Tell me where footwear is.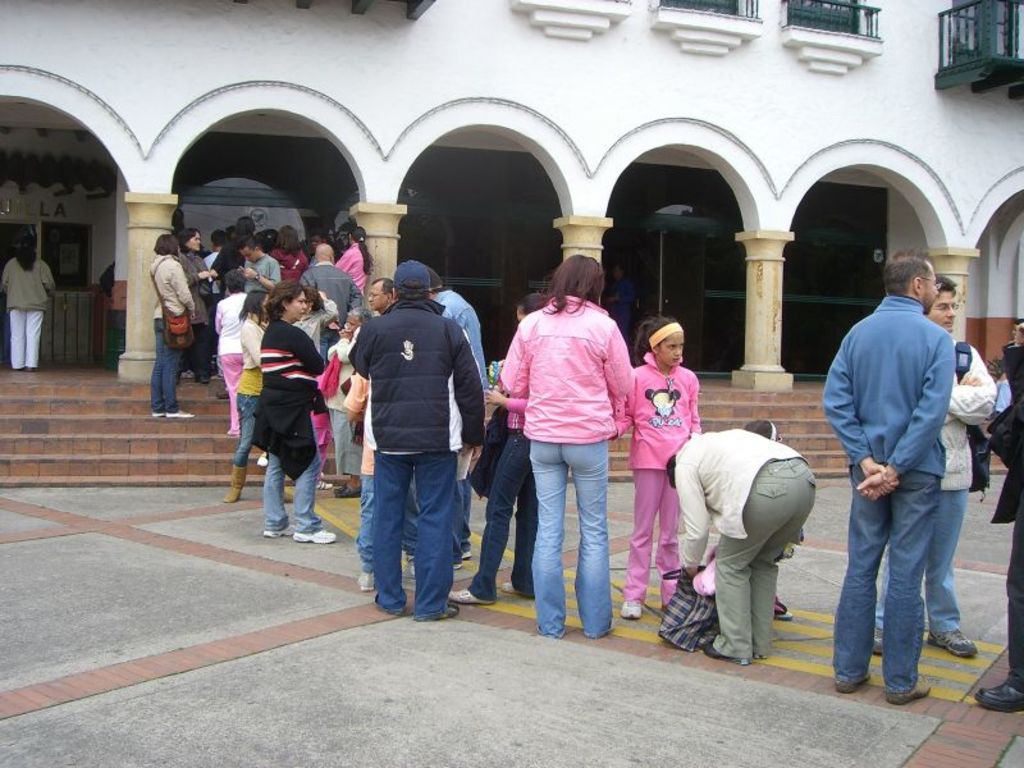
footwear is at <bbox>460, 549, 472, 562</bbox>.
